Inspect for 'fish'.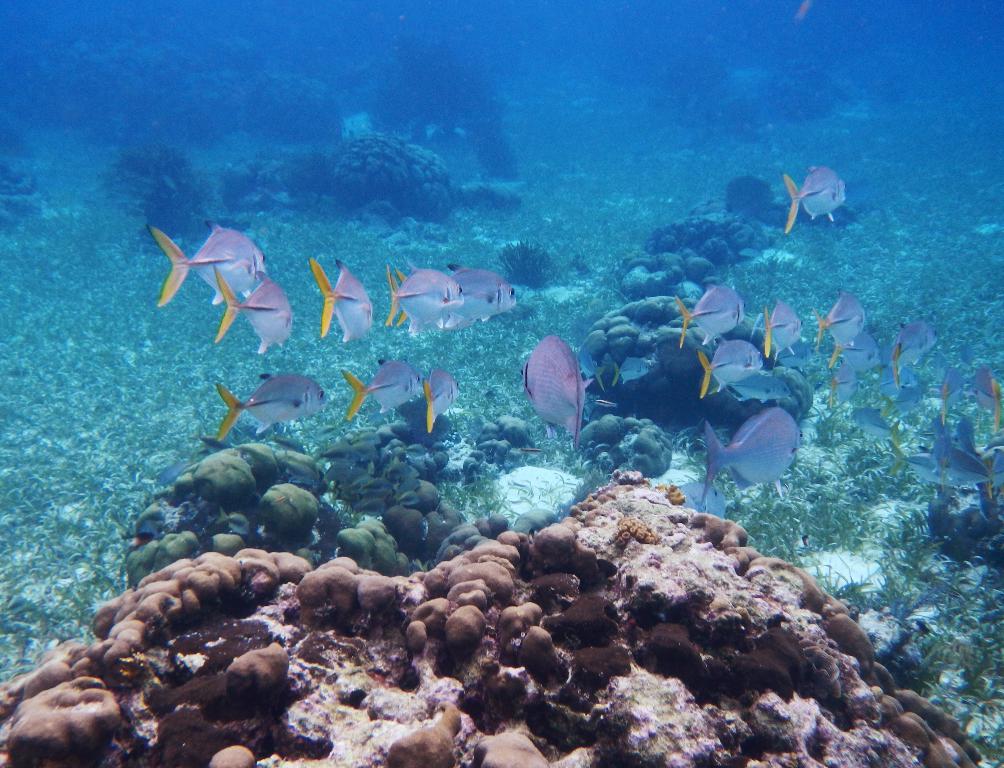
Inspection: 393, 489, 423, 509.
